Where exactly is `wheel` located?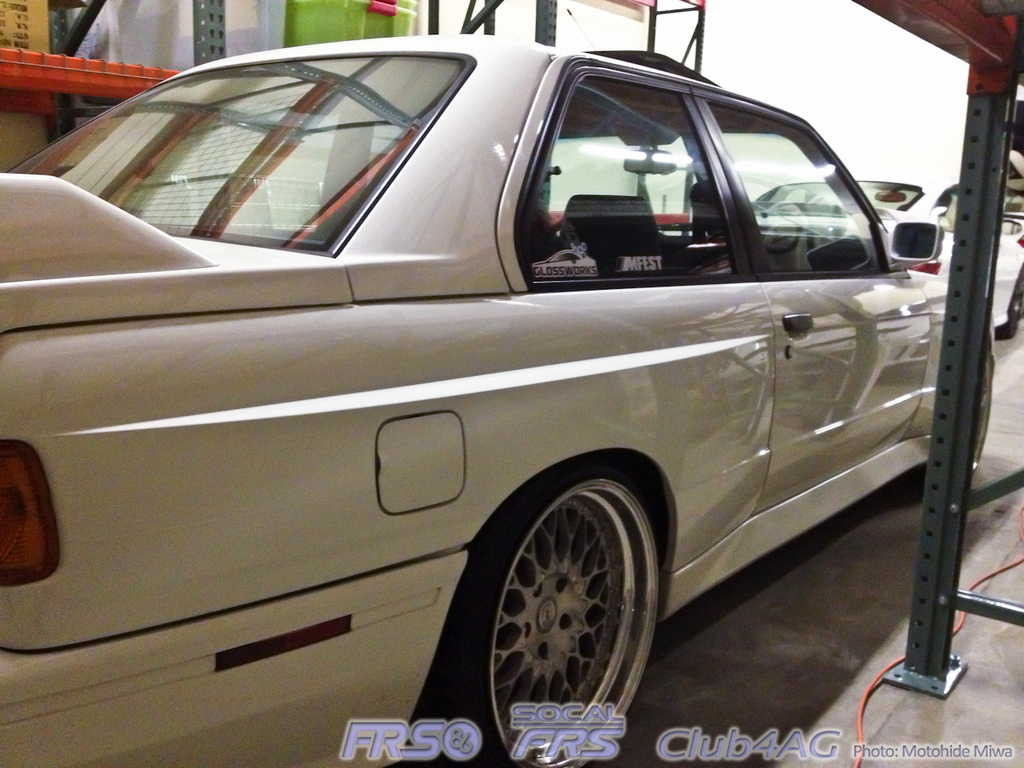
Its bounding box is locate(421, 471, 661, 767).
